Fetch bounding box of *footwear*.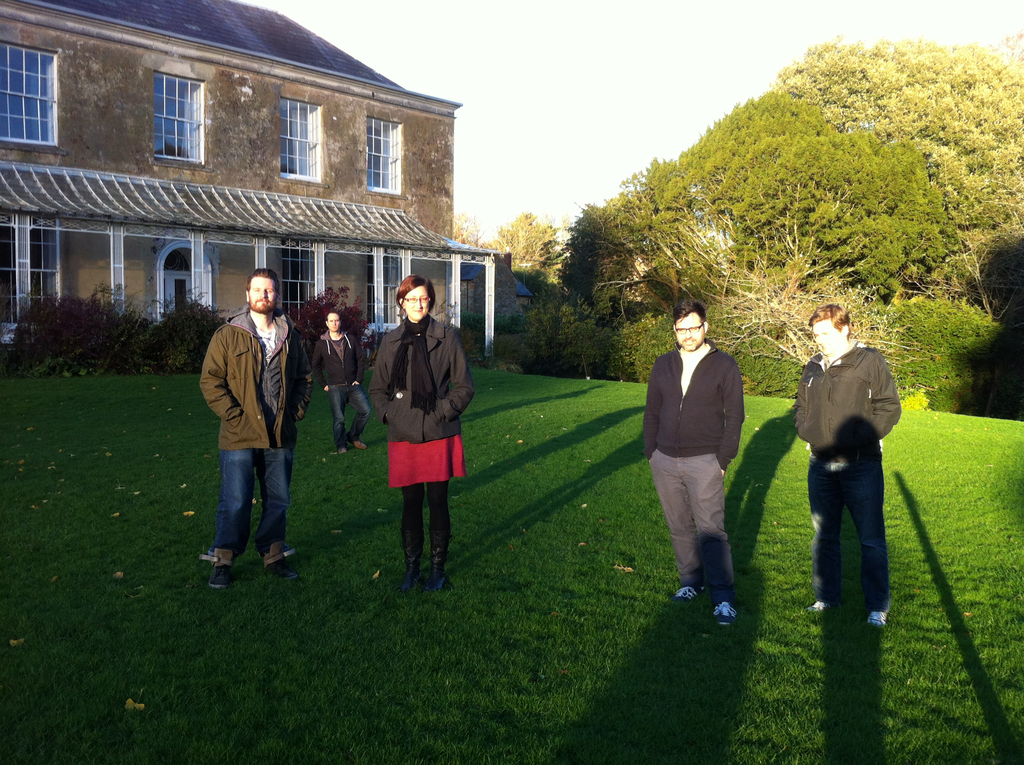
Bbox: bbox=[428, 574, 453, 592].
